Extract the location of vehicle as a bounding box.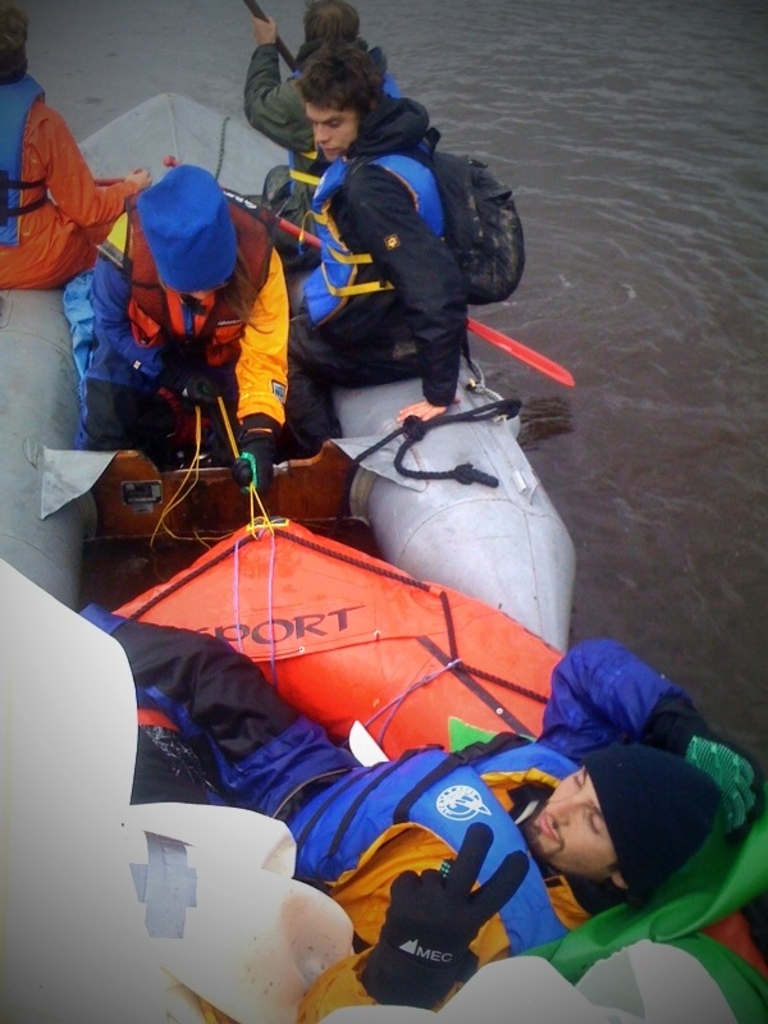
region(0, 73, 598, 1023).
